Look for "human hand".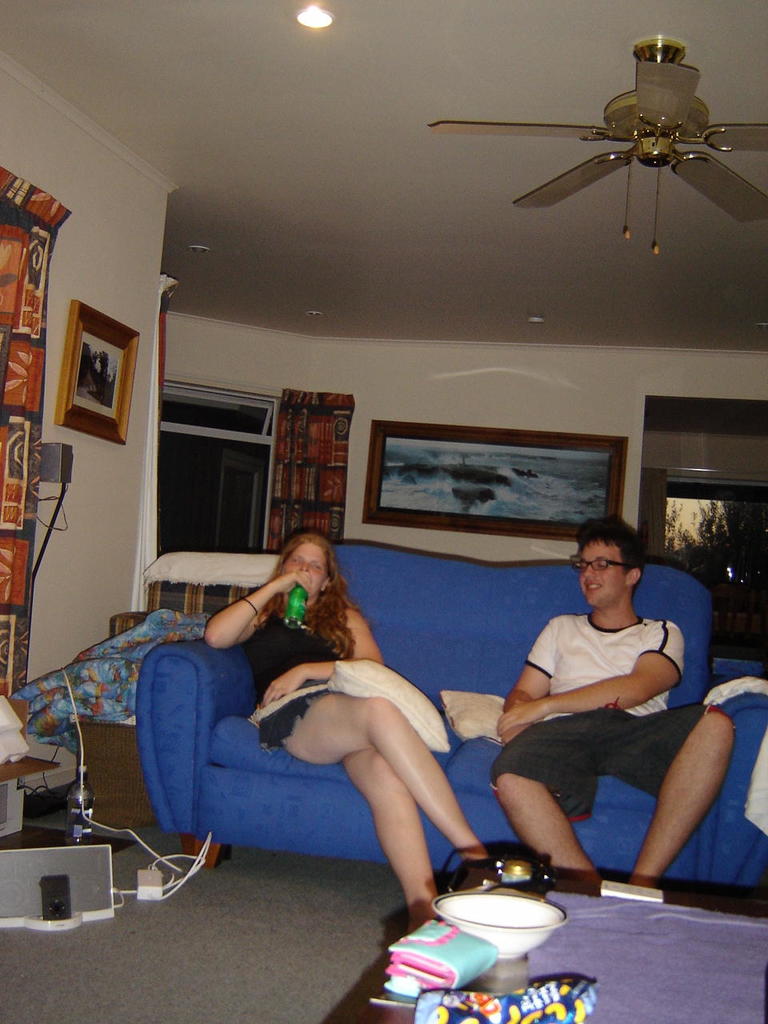
Found: bbox(258, 662, 308, 706).
